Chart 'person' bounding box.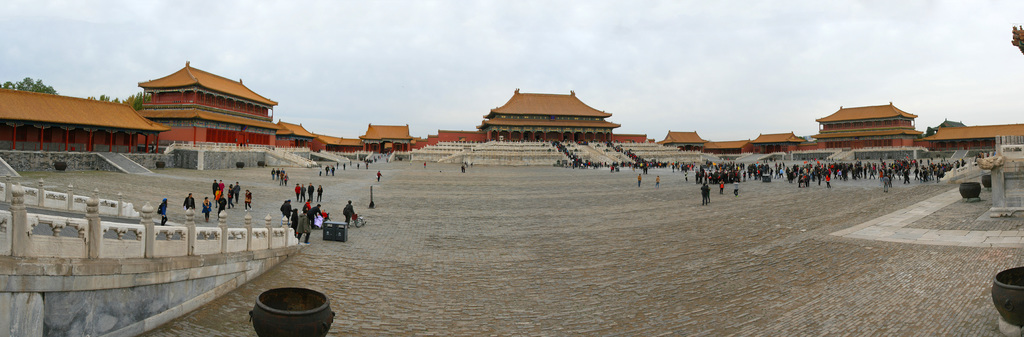
Charted: <bbox>356, 163, 362, 170</bbox>.
